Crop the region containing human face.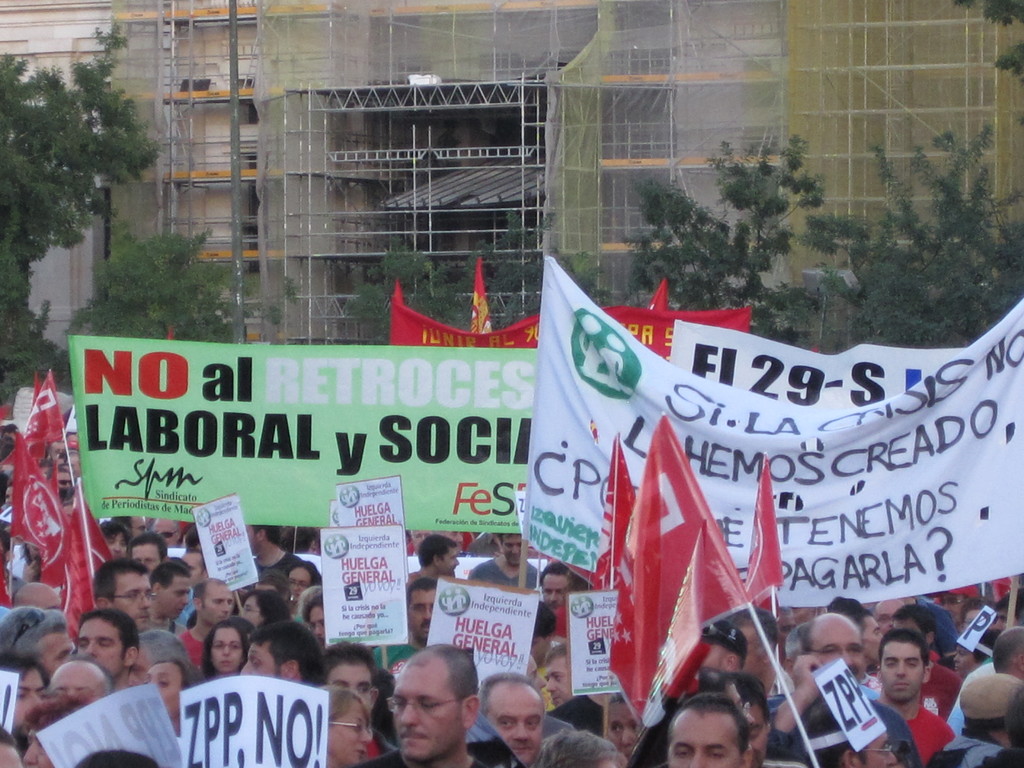
Crop region: bbox=[530, 634, 550, 669].
